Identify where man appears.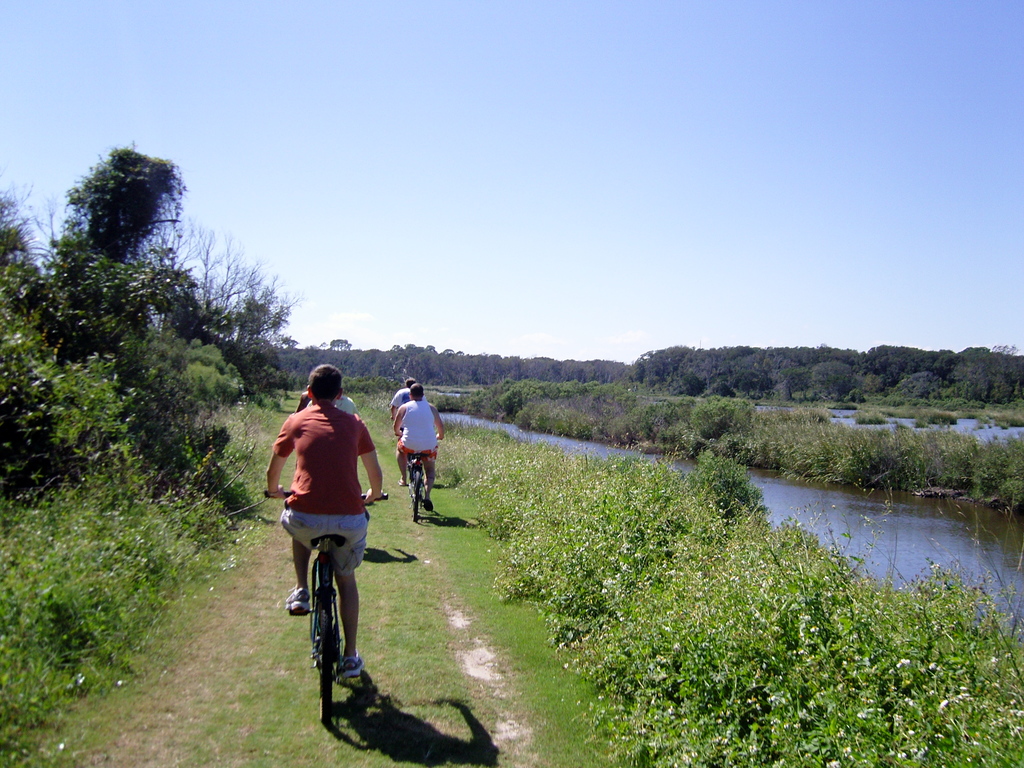
Appears at <region>389, 378, 428, 442</region>.
